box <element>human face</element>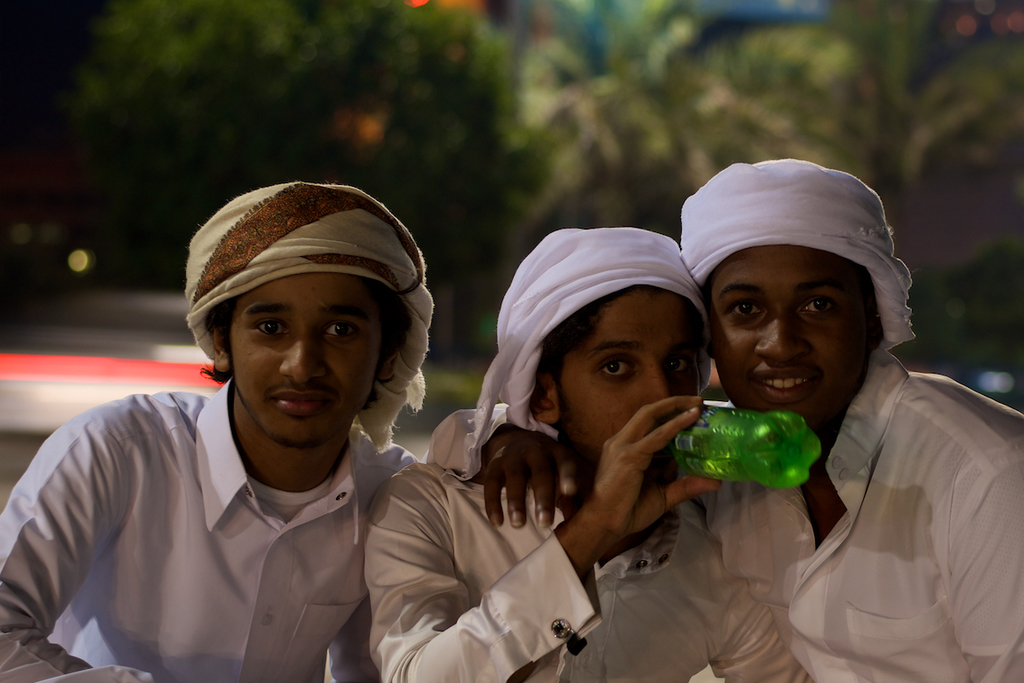
region(562, 291, 698, 478)
